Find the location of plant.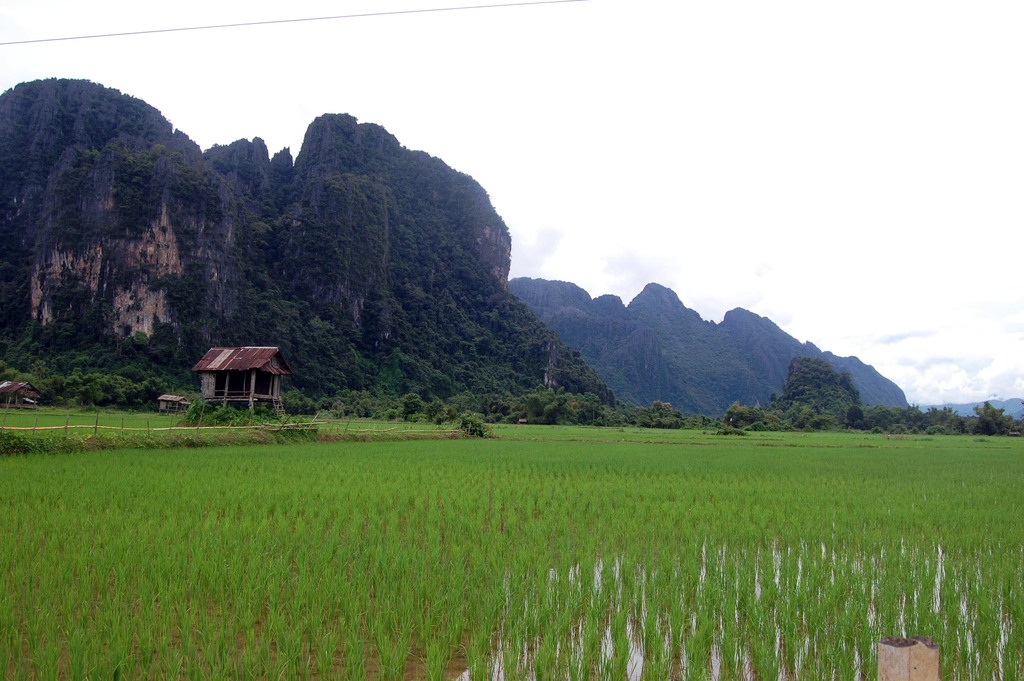
Location: detection(423, 397, 448, 424).
